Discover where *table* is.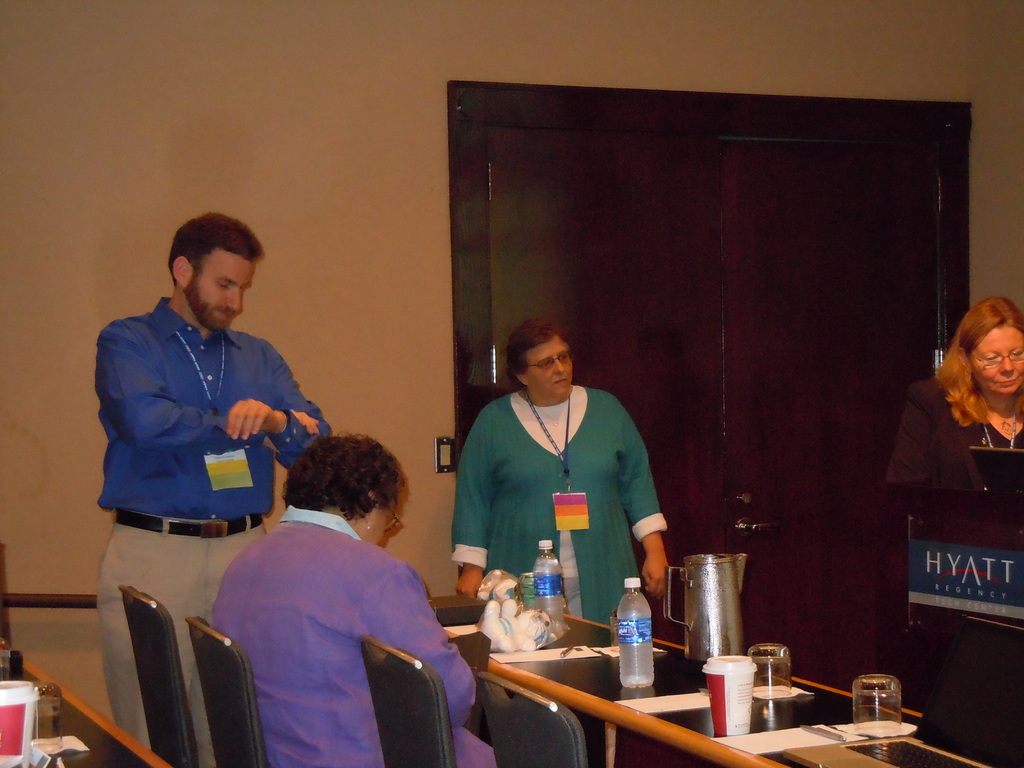
Discovered at select_region(0, 652, 172, 767).
